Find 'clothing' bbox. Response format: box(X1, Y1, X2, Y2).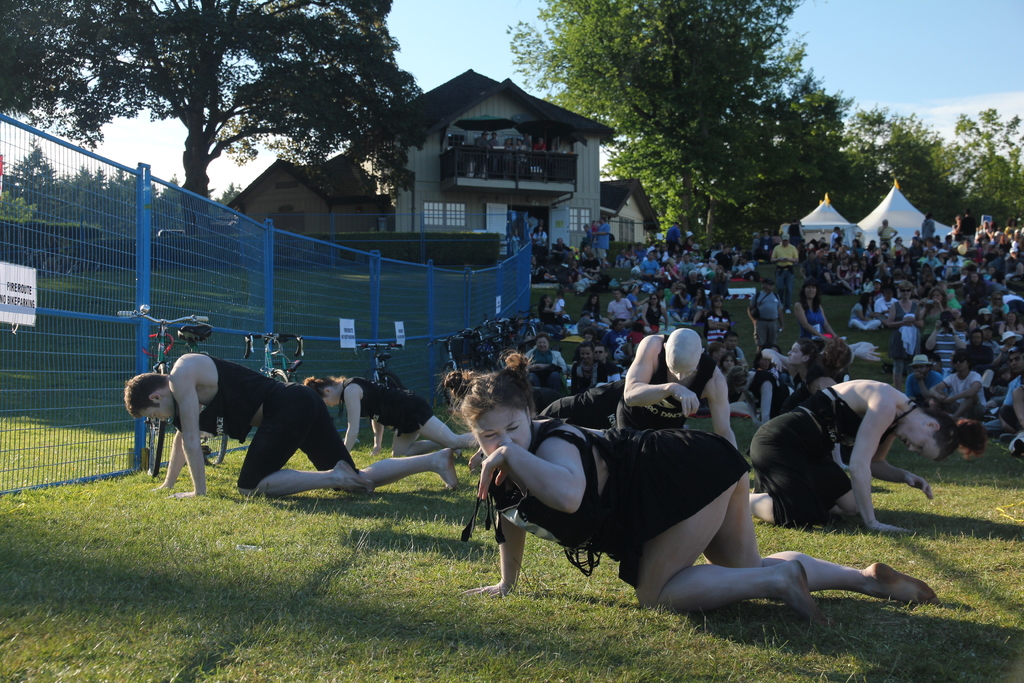
box(672, 290, 687, 309).
